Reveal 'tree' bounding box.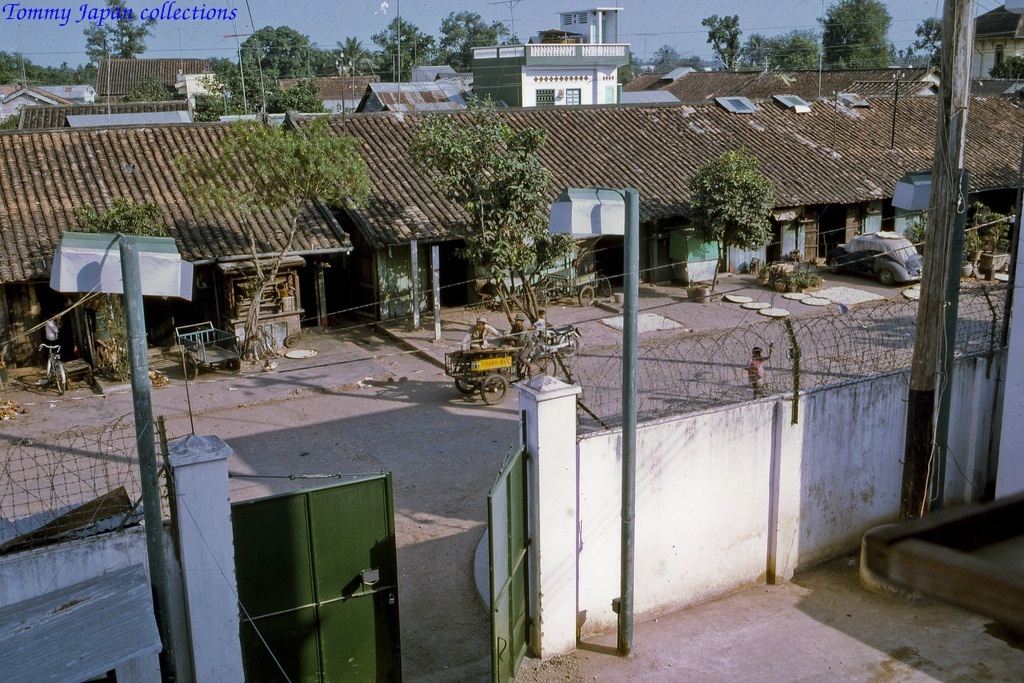
Revealed: box(390, 92, 583, 354).
